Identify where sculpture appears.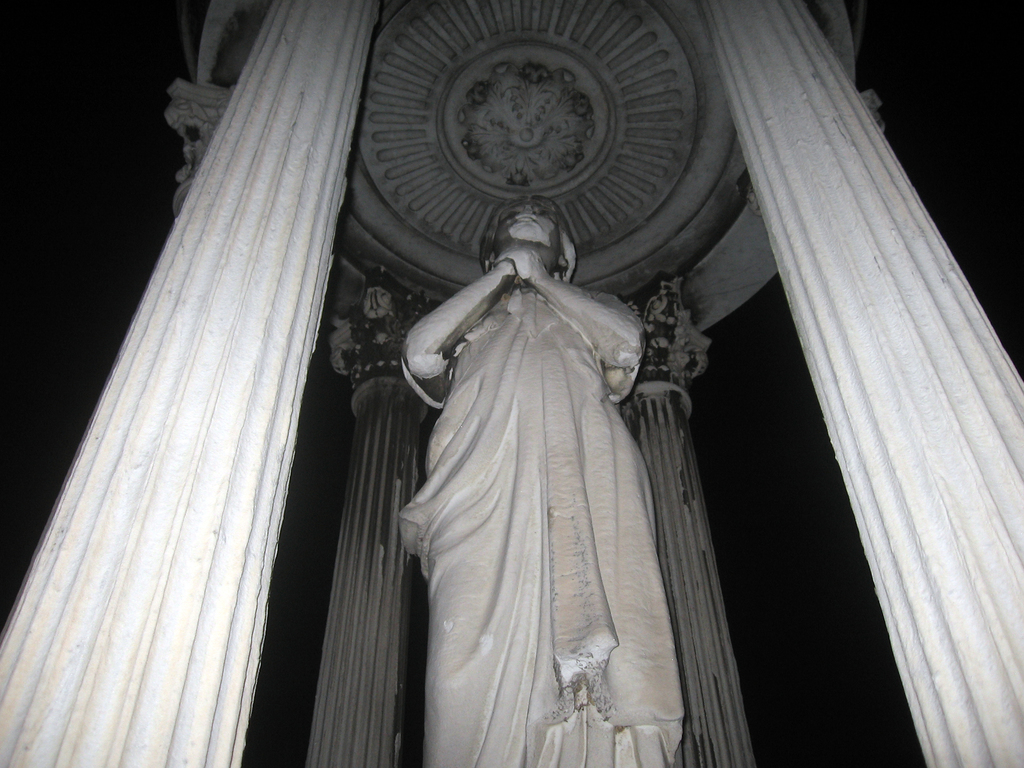
Appears at bbox(379, 166, 719, 764).
